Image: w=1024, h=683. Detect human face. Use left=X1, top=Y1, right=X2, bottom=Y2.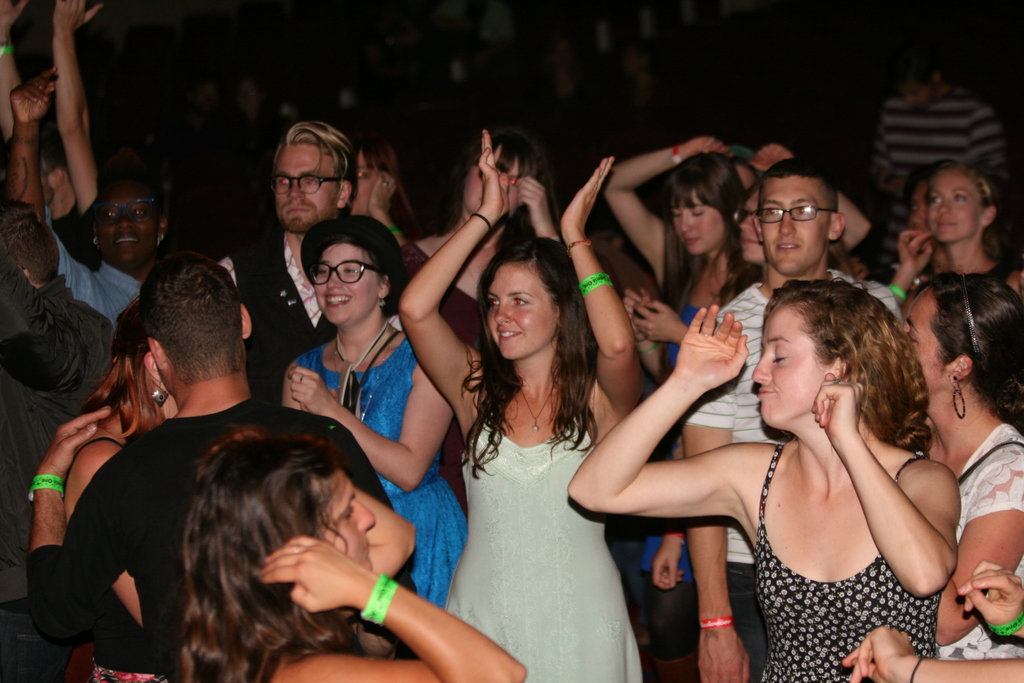
left=749, top=306, right=831, bottom=432.
